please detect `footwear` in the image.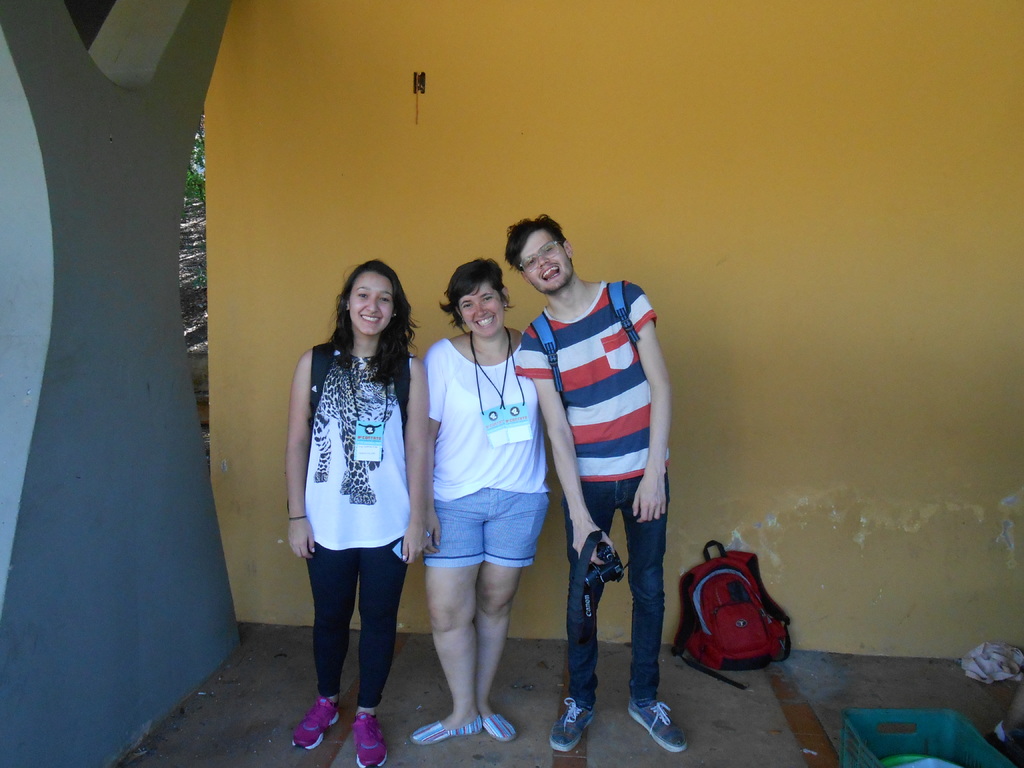
box(627, 700, 685, 755).
